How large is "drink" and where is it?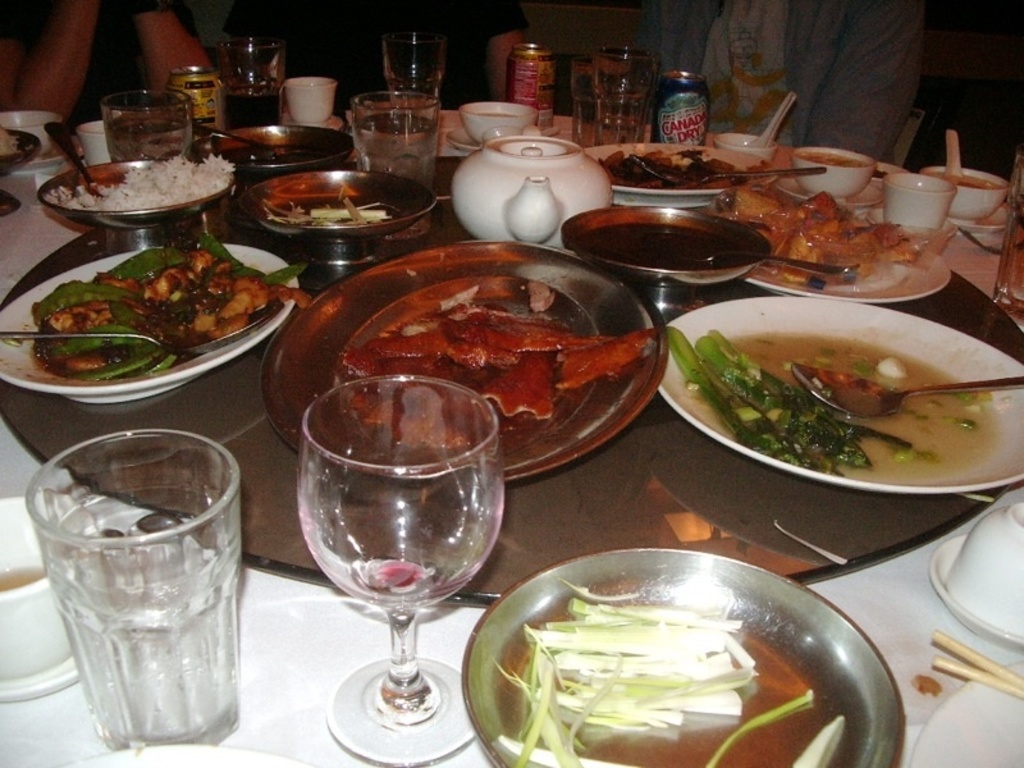
Bounding box: 348:110:439:192.
